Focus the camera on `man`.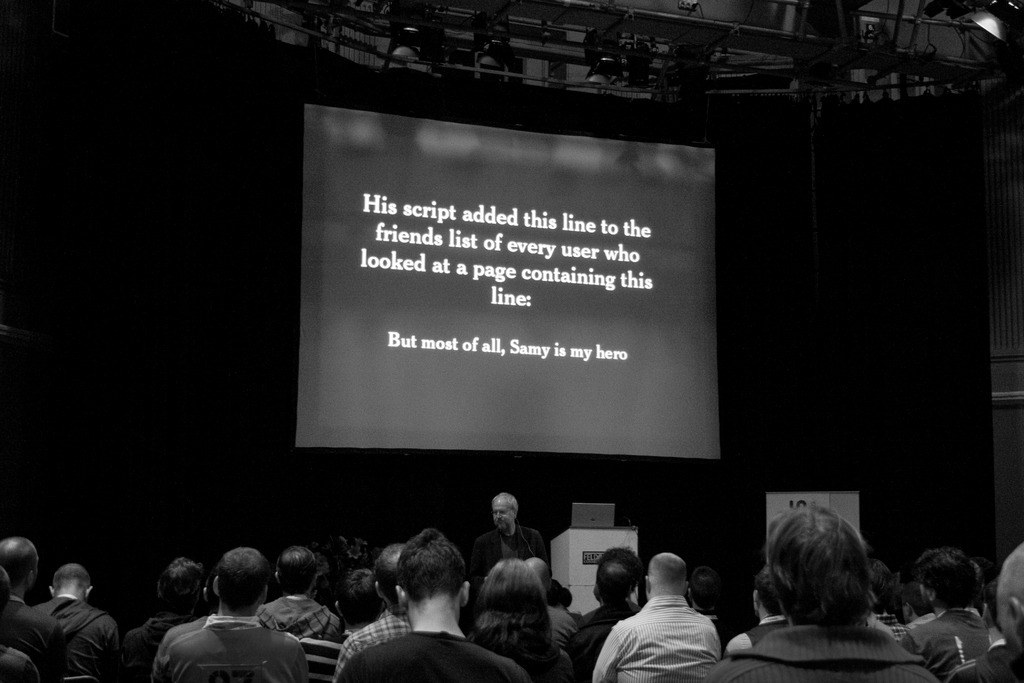
Focus region: rect(257, 539, 343, 640).
